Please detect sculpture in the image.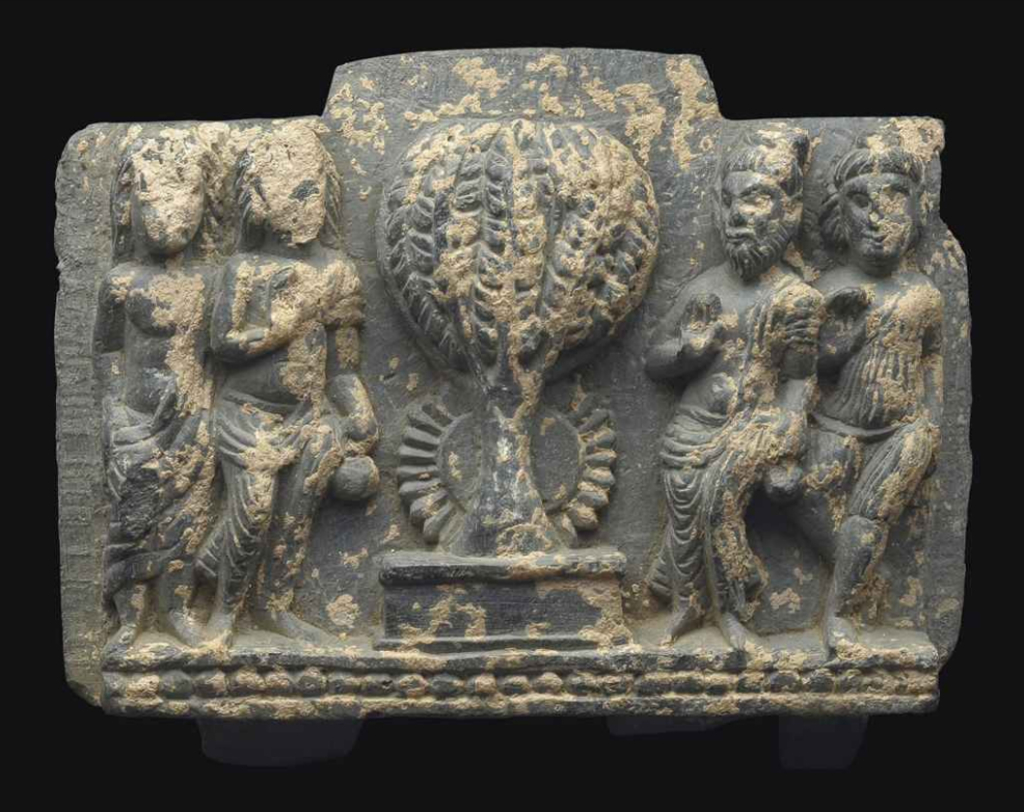
629, 132, 801, 641.
